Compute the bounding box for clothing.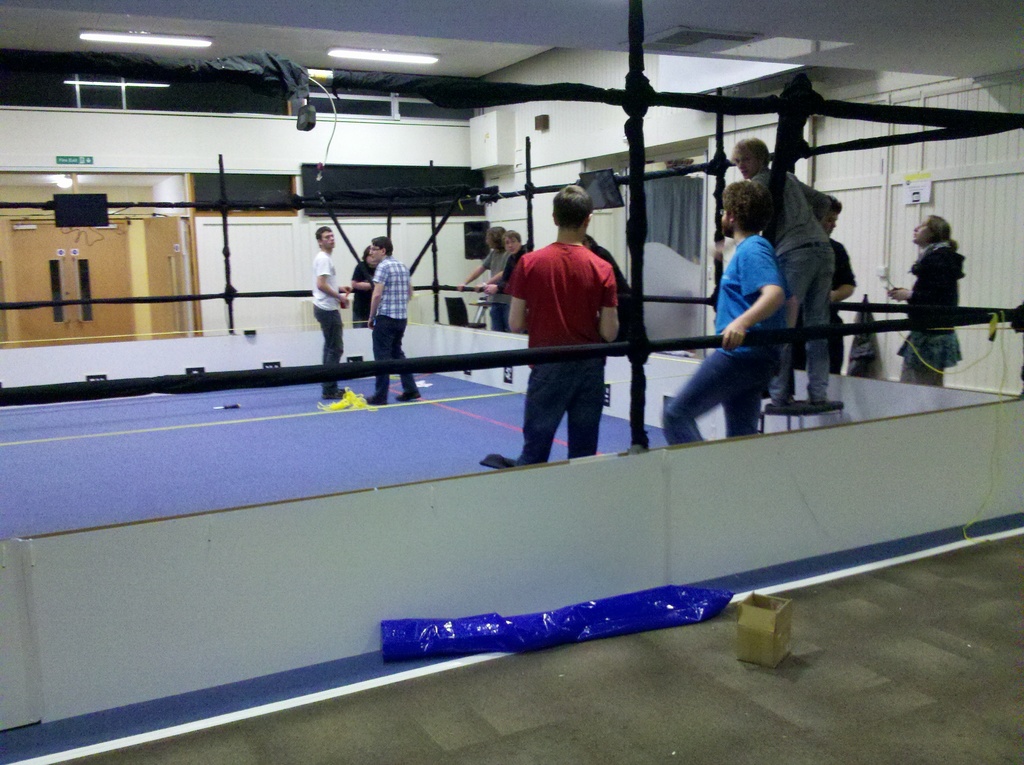
<region>827, 232, 856, 363</region>.
